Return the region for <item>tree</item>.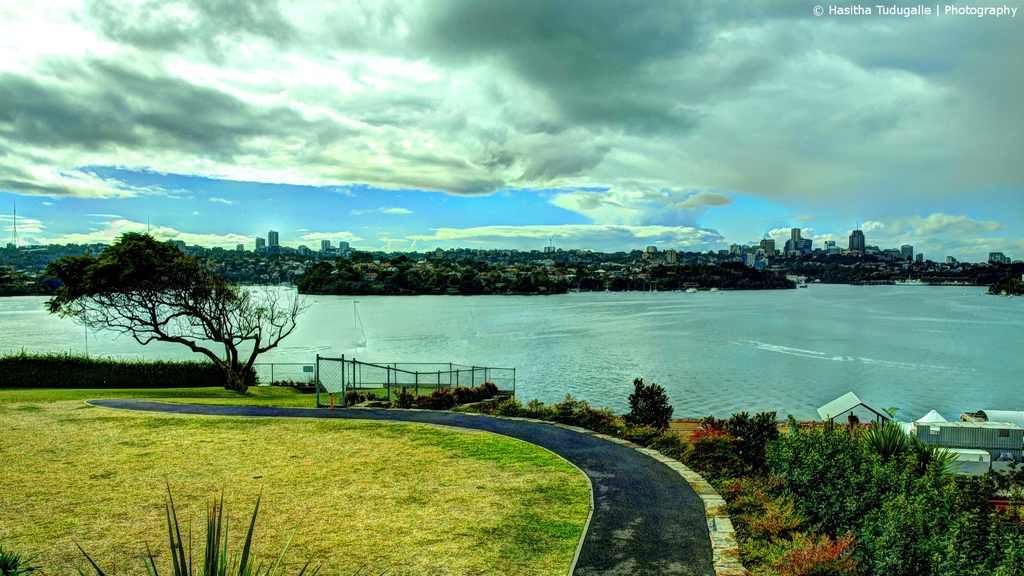
(left=36, top=229, right=304, bottom=395).
